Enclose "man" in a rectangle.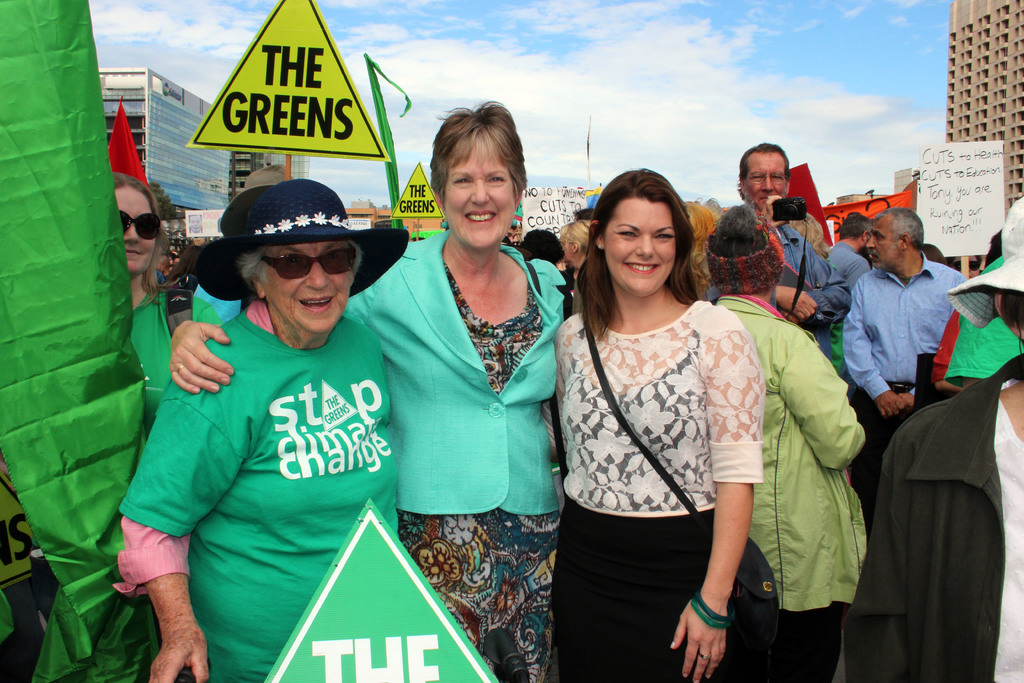
{"x1": 830, "y1": 196, "x2": 969, "y2": 534}.
